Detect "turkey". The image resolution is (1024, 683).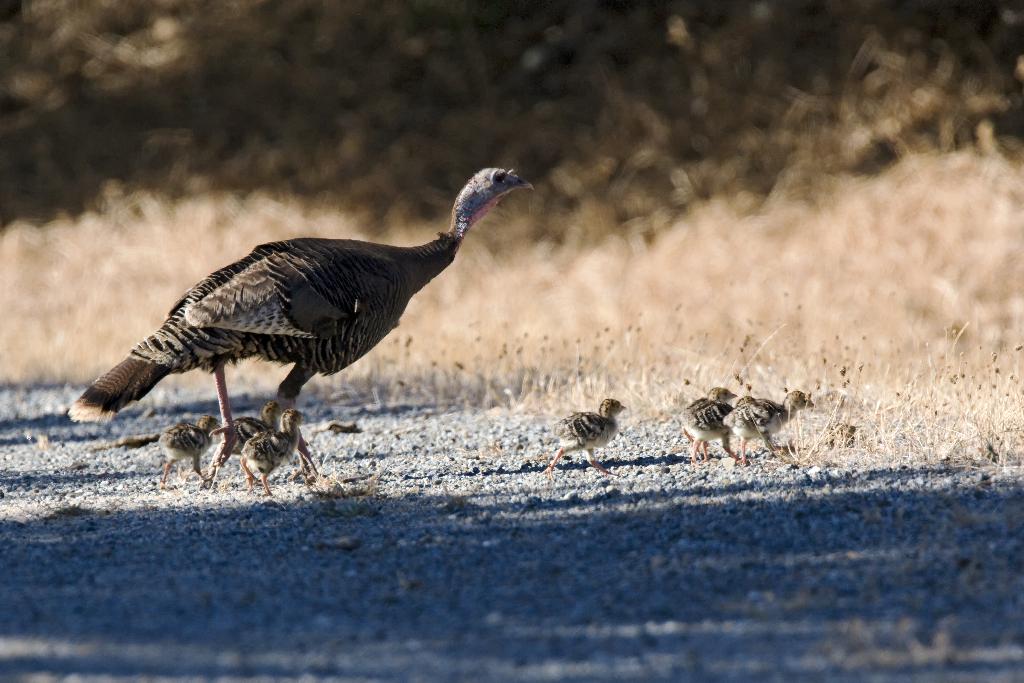
bbox(682, 386, 737, 458).
